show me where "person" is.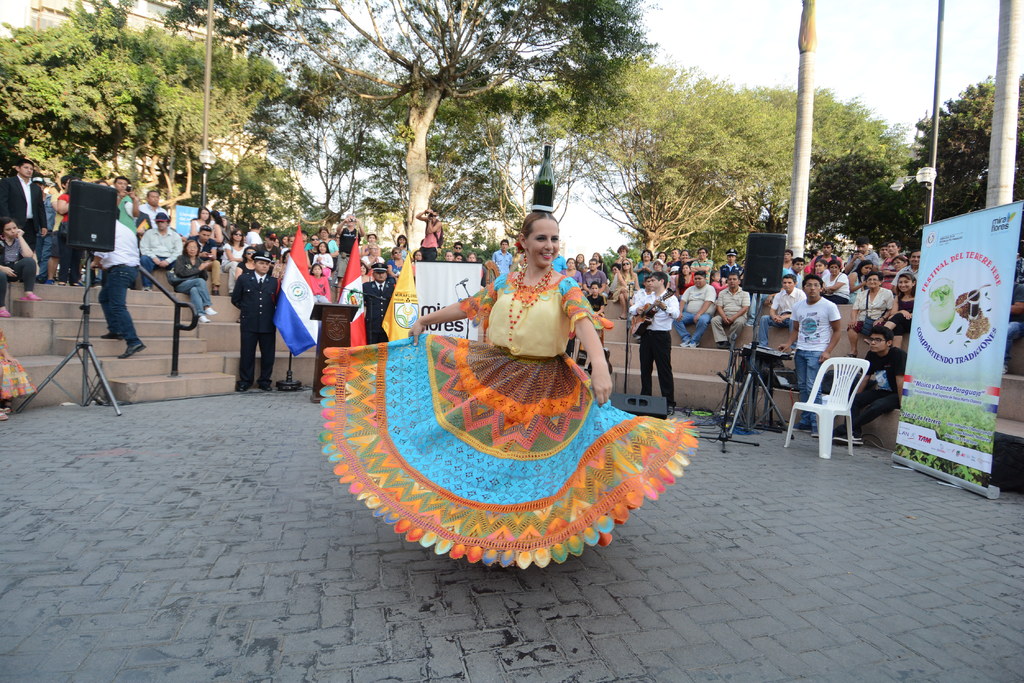
"person" is at 573:253:591:273.
